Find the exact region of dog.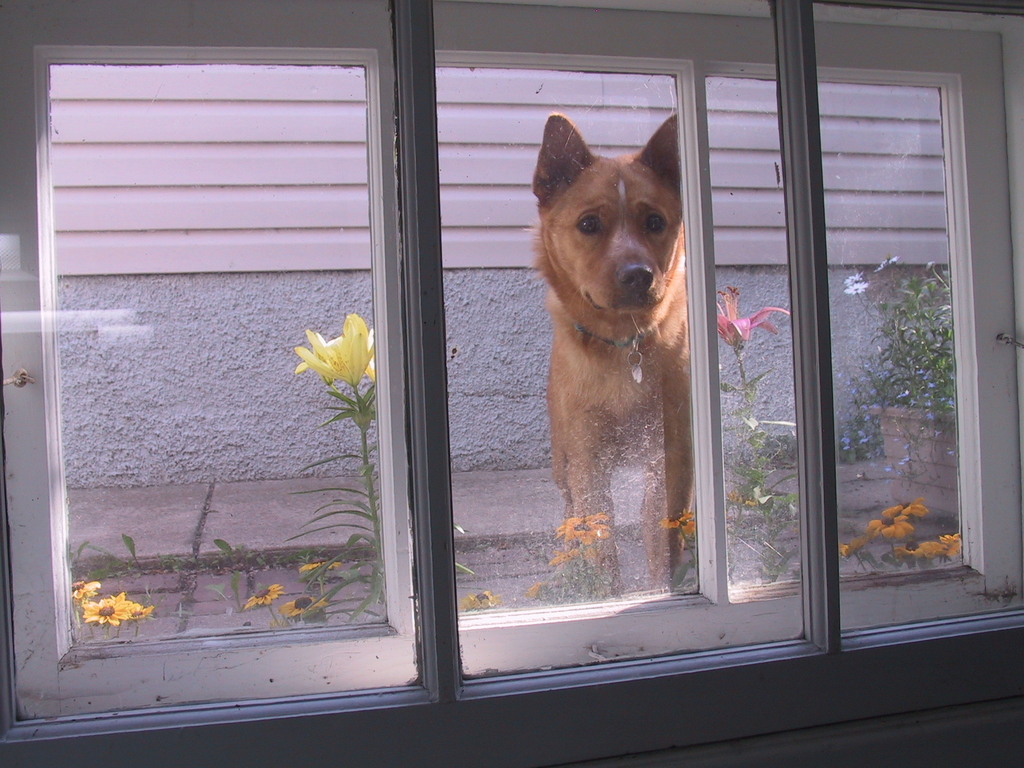
Exact region: [525,114,695,599].
